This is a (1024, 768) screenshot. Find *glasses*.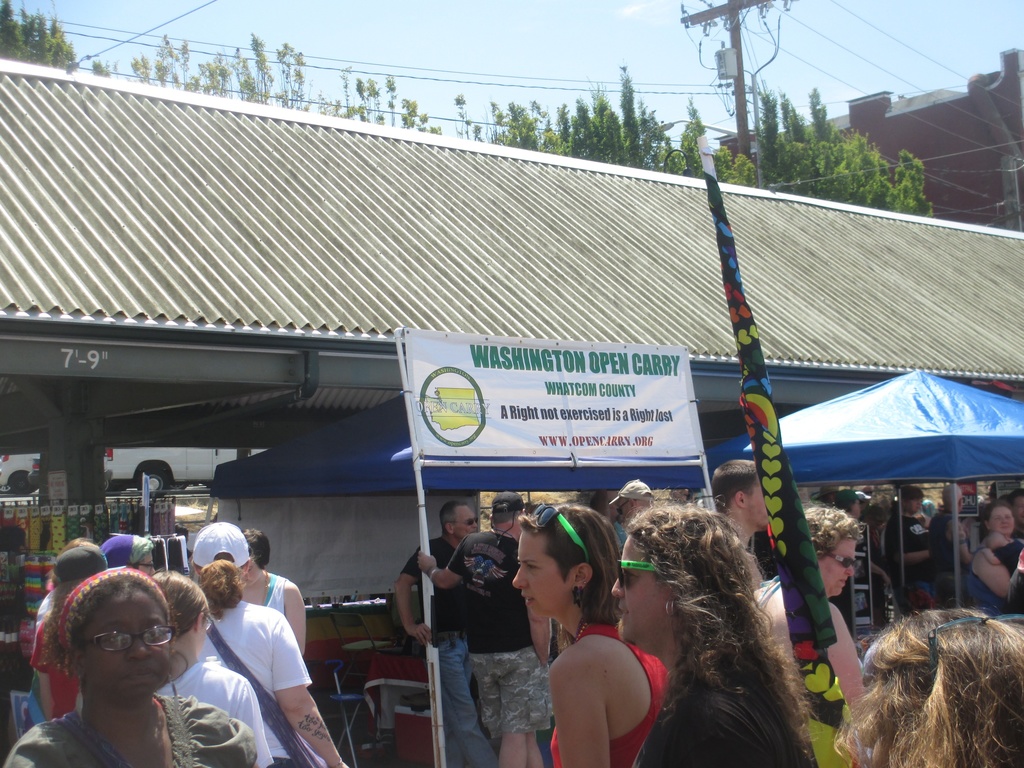
Bounding box: left=454, top=514, right=482, bottom=526.
